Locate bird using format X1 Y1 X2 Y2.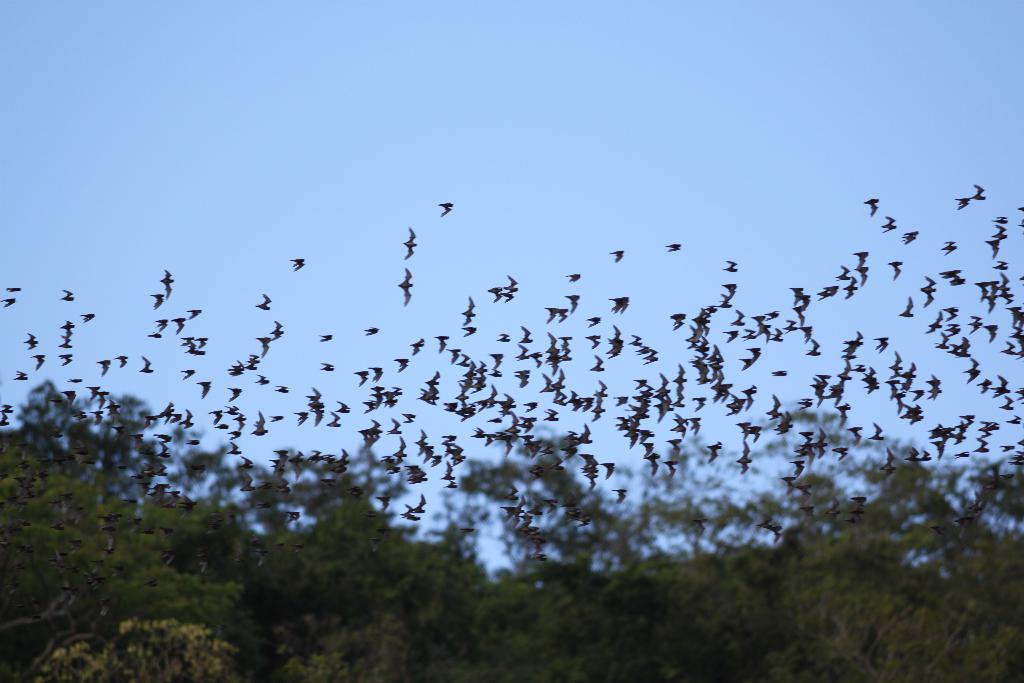
662 456 678 480.
